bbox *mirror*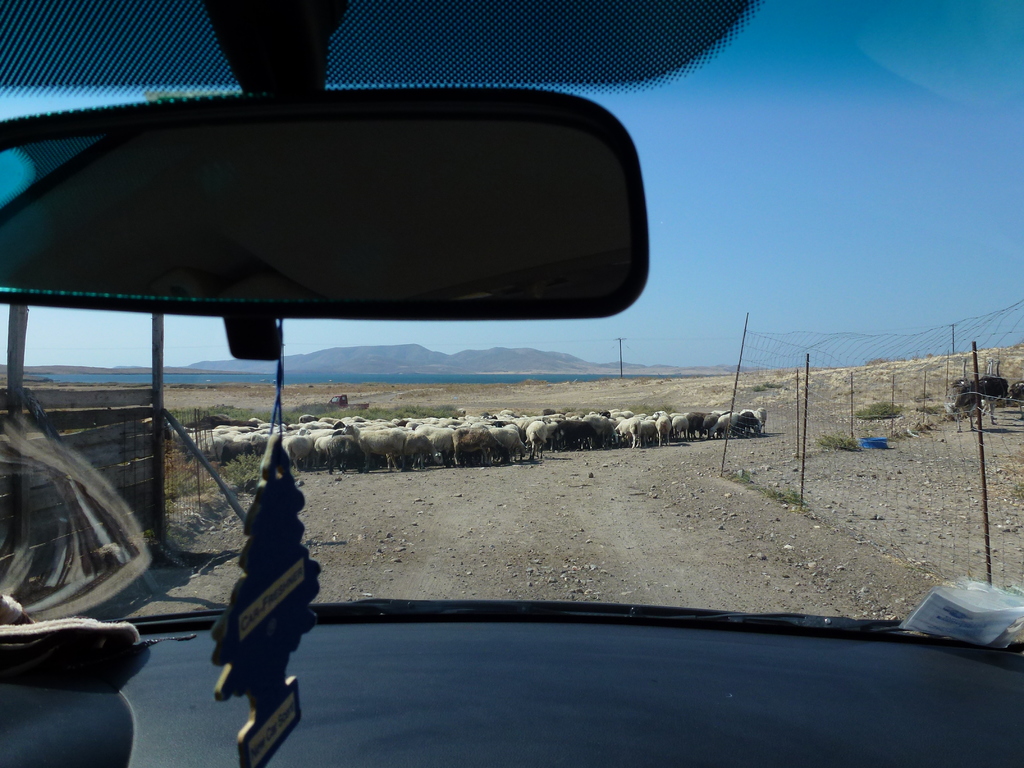
<bbox>0, 129, 632, 300</bbox>
